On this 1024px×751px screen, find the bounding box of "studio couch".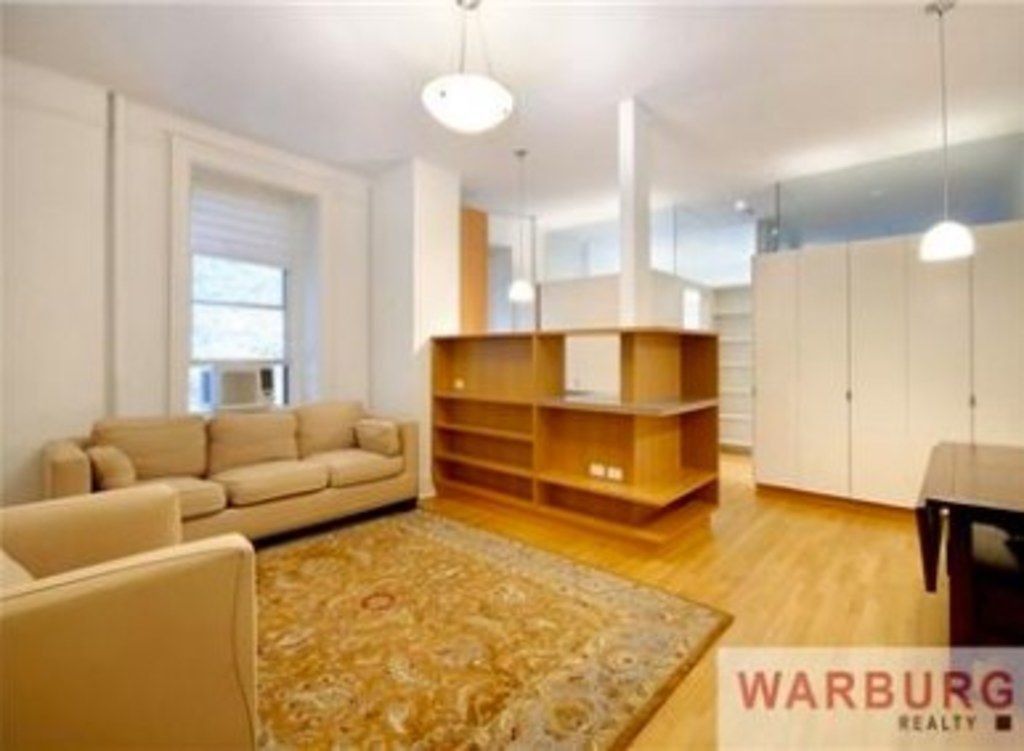
Bounding box: 32 409 419 549.
